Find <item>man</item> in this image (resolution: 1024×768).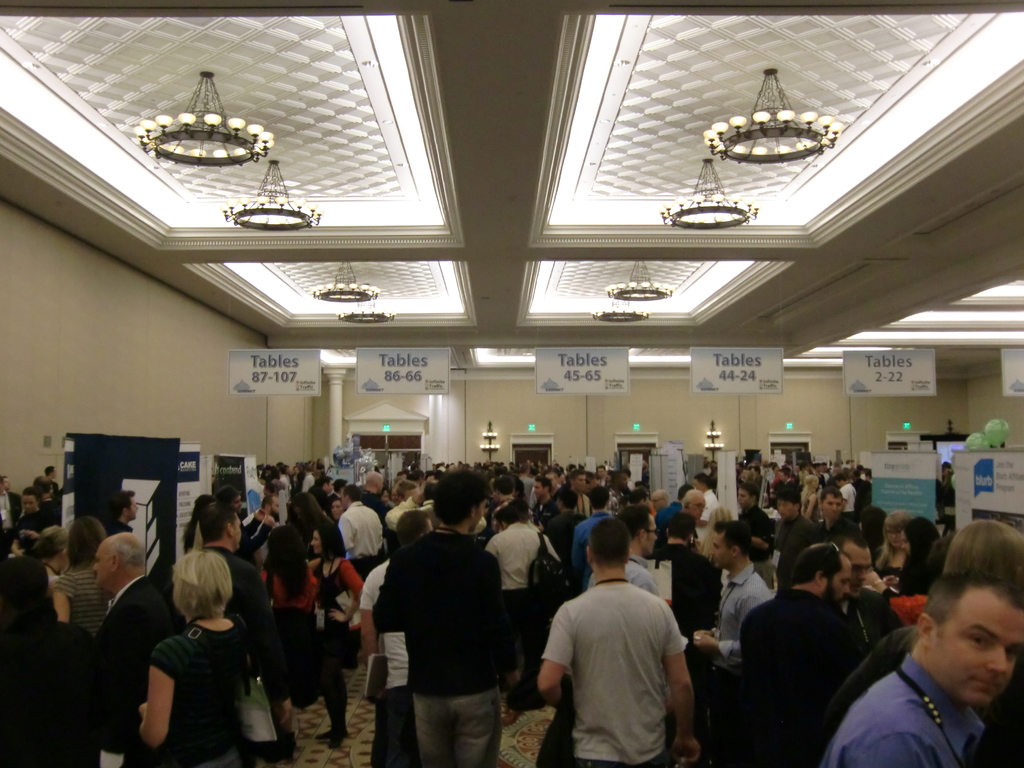
[left=528, top=479, right=568, bottom=522].
